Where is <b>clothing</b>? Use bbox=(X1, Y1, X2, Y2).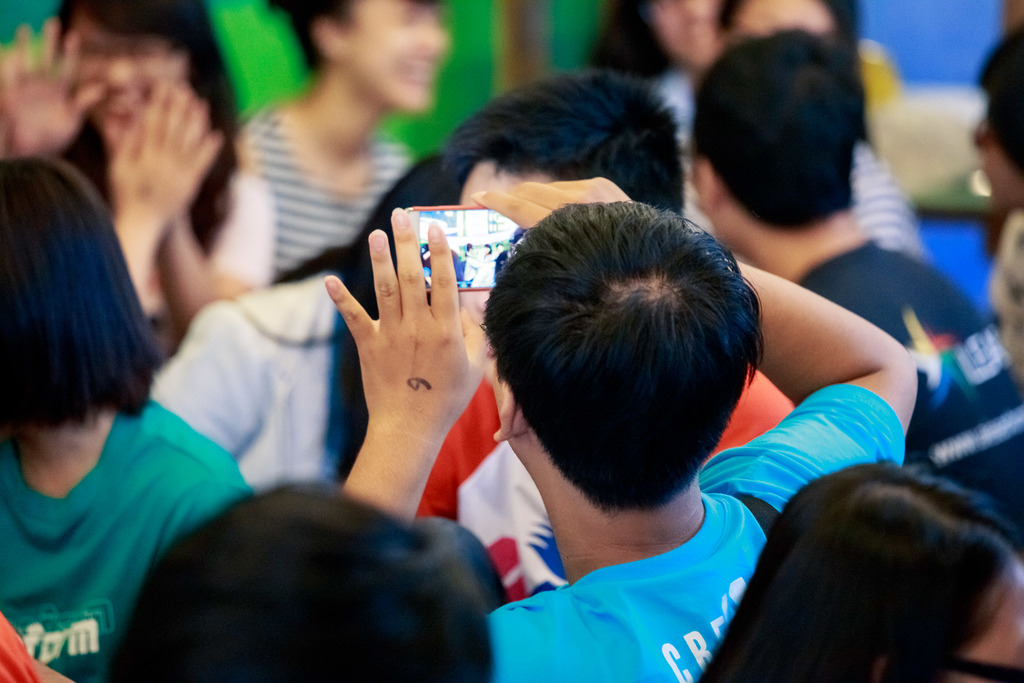
bbox=(154, 269, 333, 486).
